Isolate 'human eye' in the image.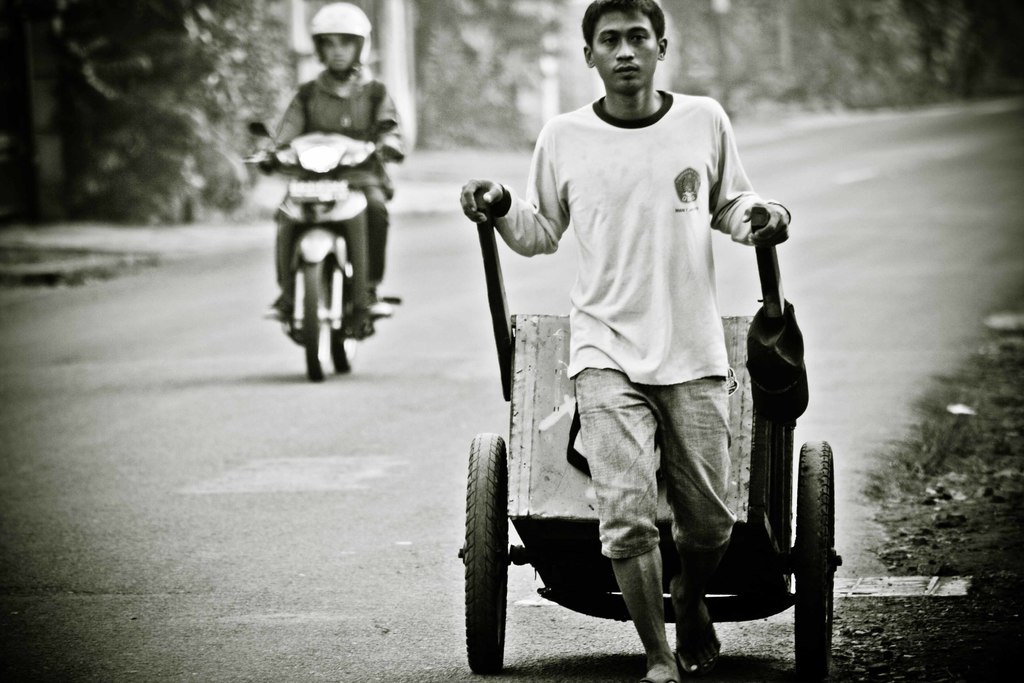
Isolated region: l=629, t=28, r=649, b=44.
